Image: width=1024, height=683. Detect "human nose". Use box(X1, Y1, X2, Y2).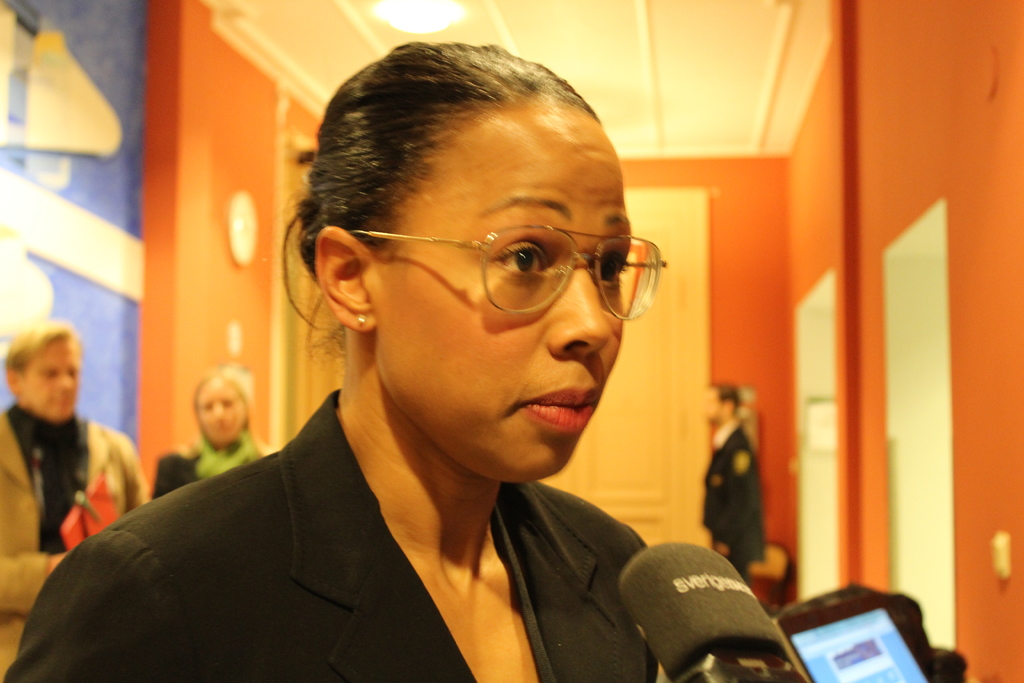
box(54, 373, 73, 393).
